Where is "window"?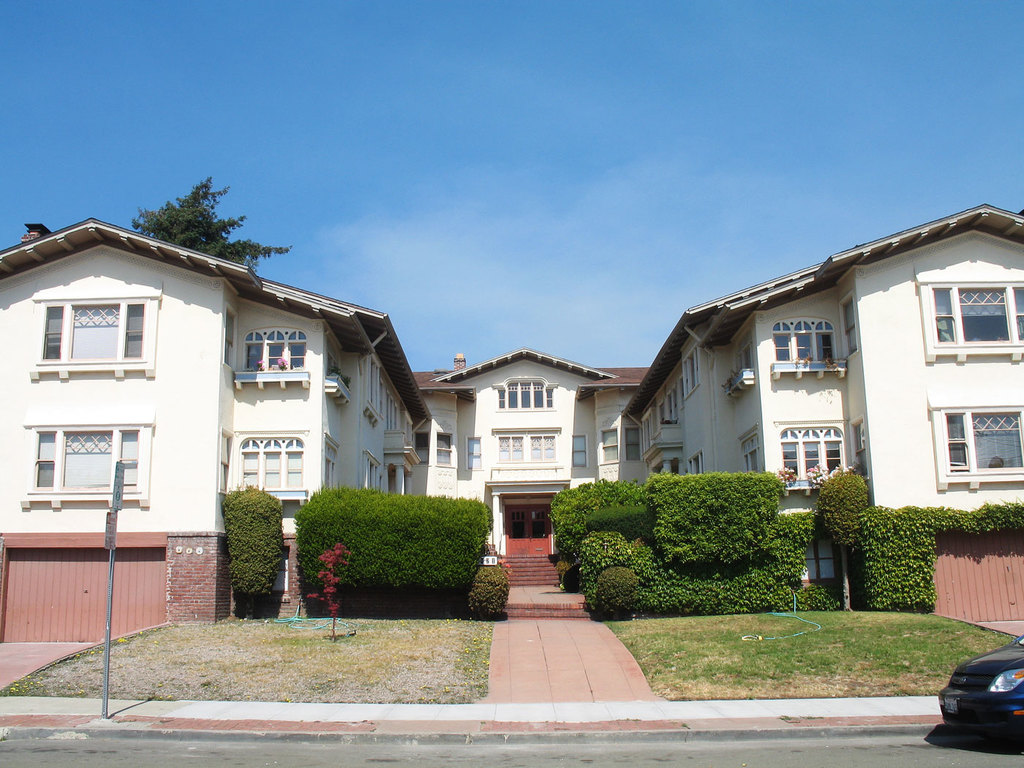
467,437,486,467.
